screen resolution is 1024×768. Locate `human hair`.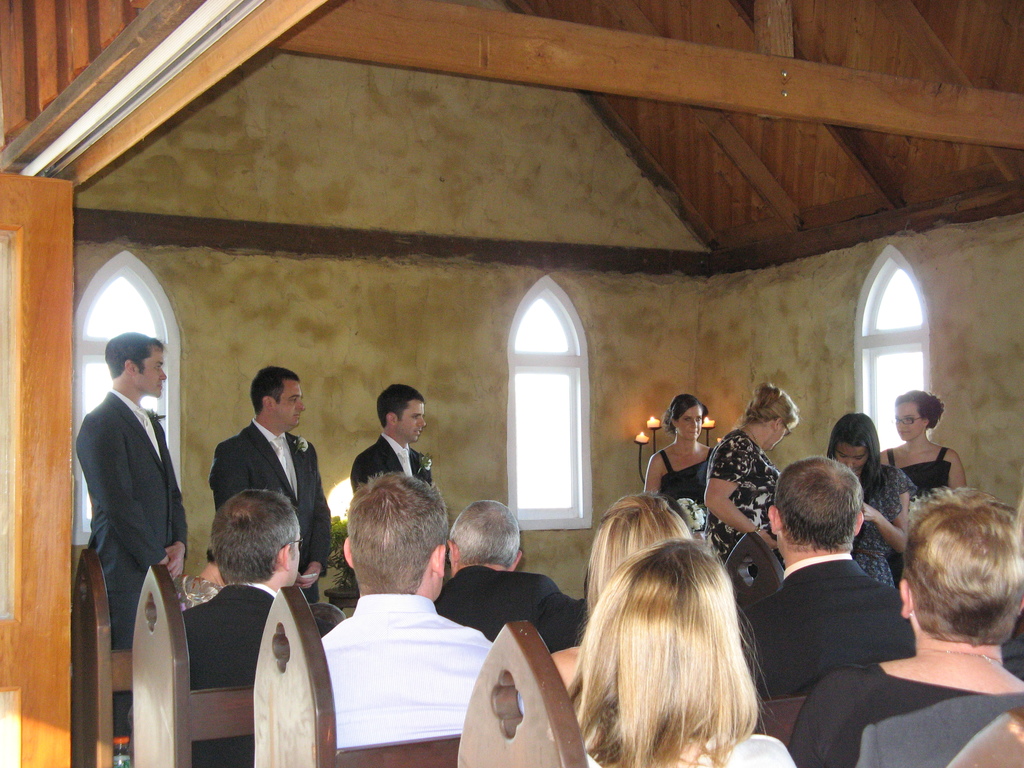
pyautogui.locateOnScreen(100, 328, 164, 378).
